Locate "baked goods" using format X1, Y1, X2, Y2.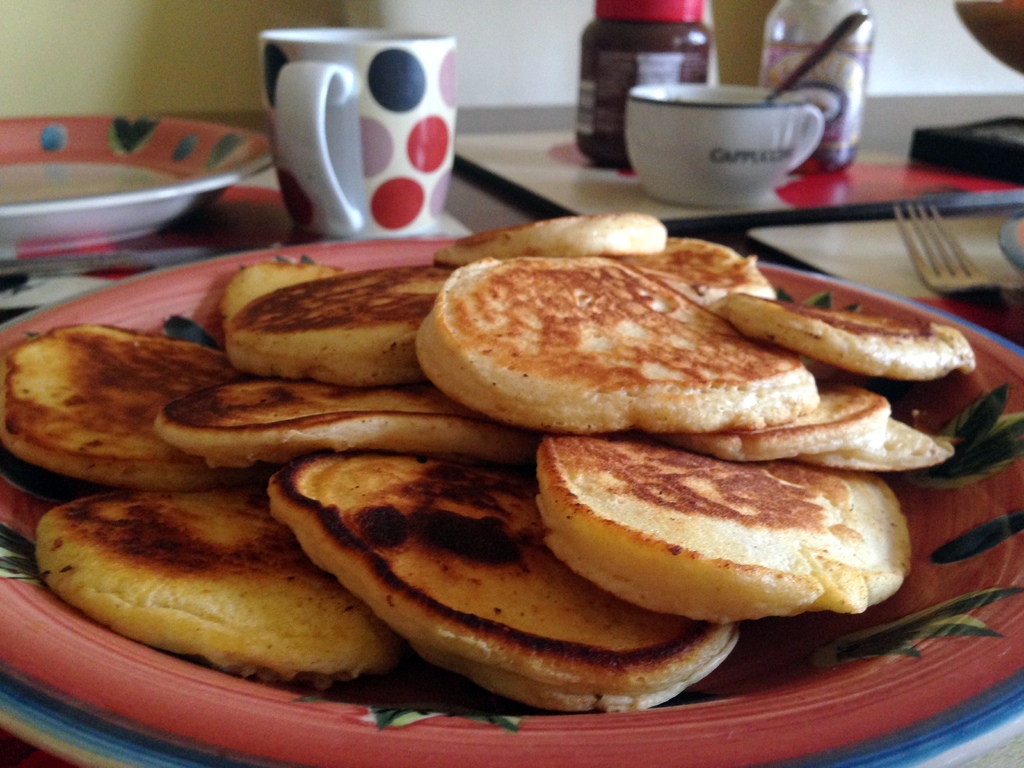
523, 433, 903, 627.
